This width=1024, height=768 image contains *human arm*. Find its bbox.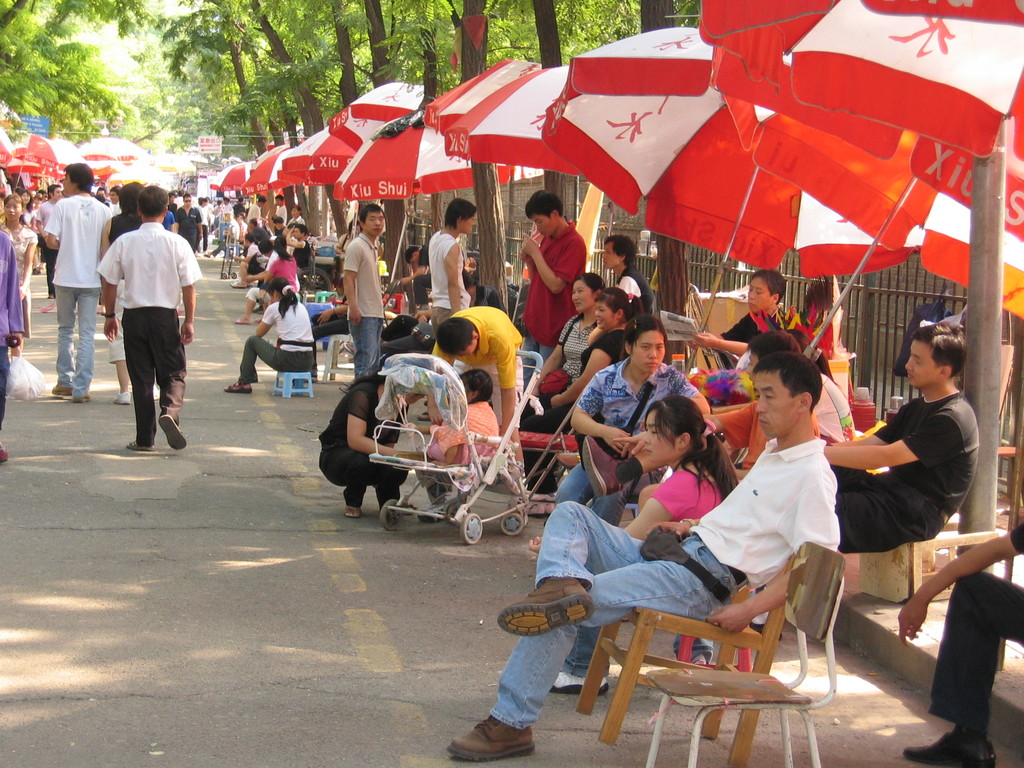
[340,228,366,330].
